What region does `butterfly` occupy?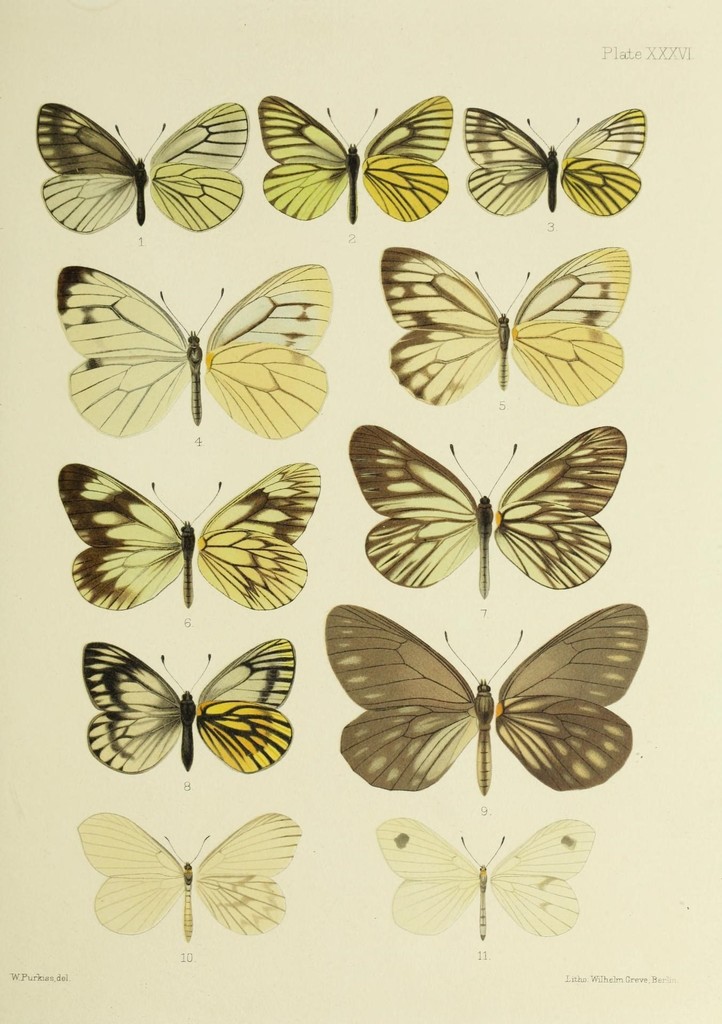
{"x1": 257, "y1": 92, "x2": 453, "y2": 221}.
